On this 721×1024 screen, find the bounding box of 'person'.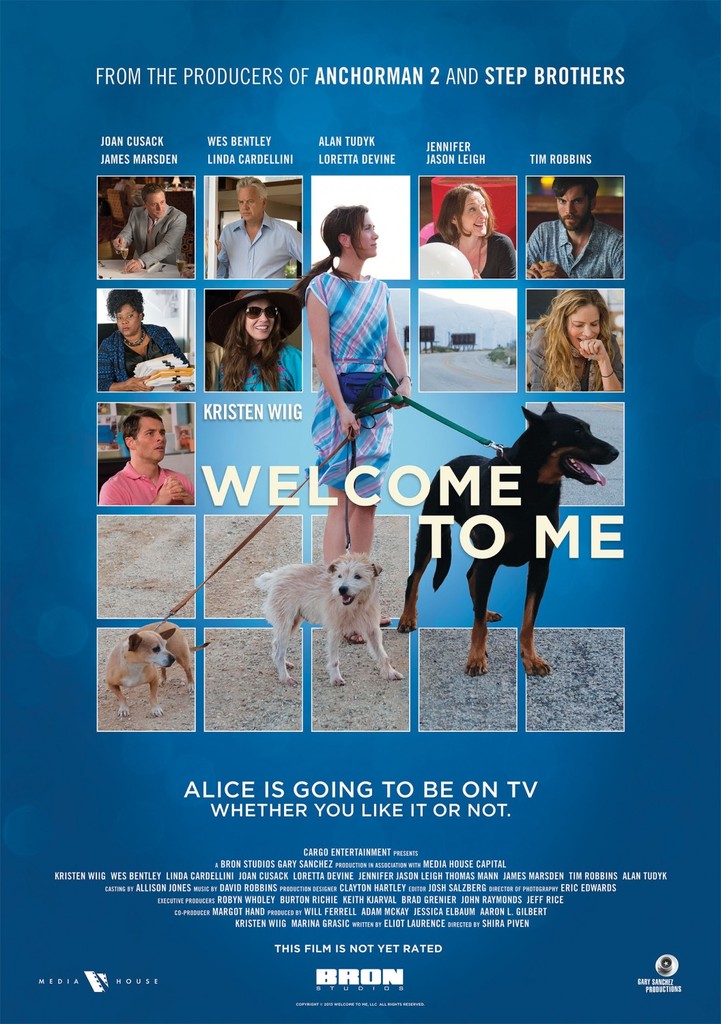
Bounding box: left=209, top=289, right=304, bottom=385.
